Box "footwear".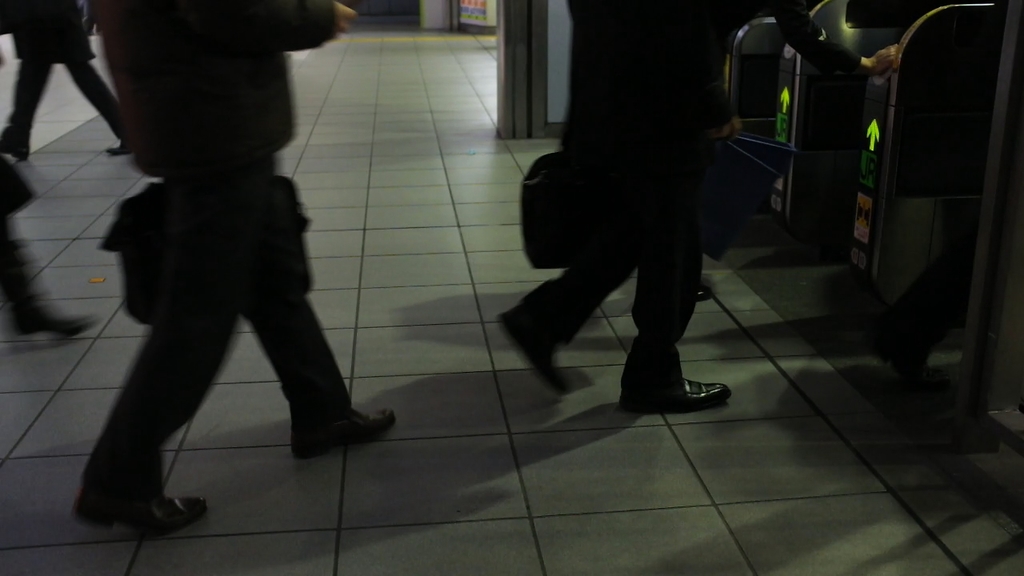
pyautogui.locateOnScreen(290, 407, 395, 460).
